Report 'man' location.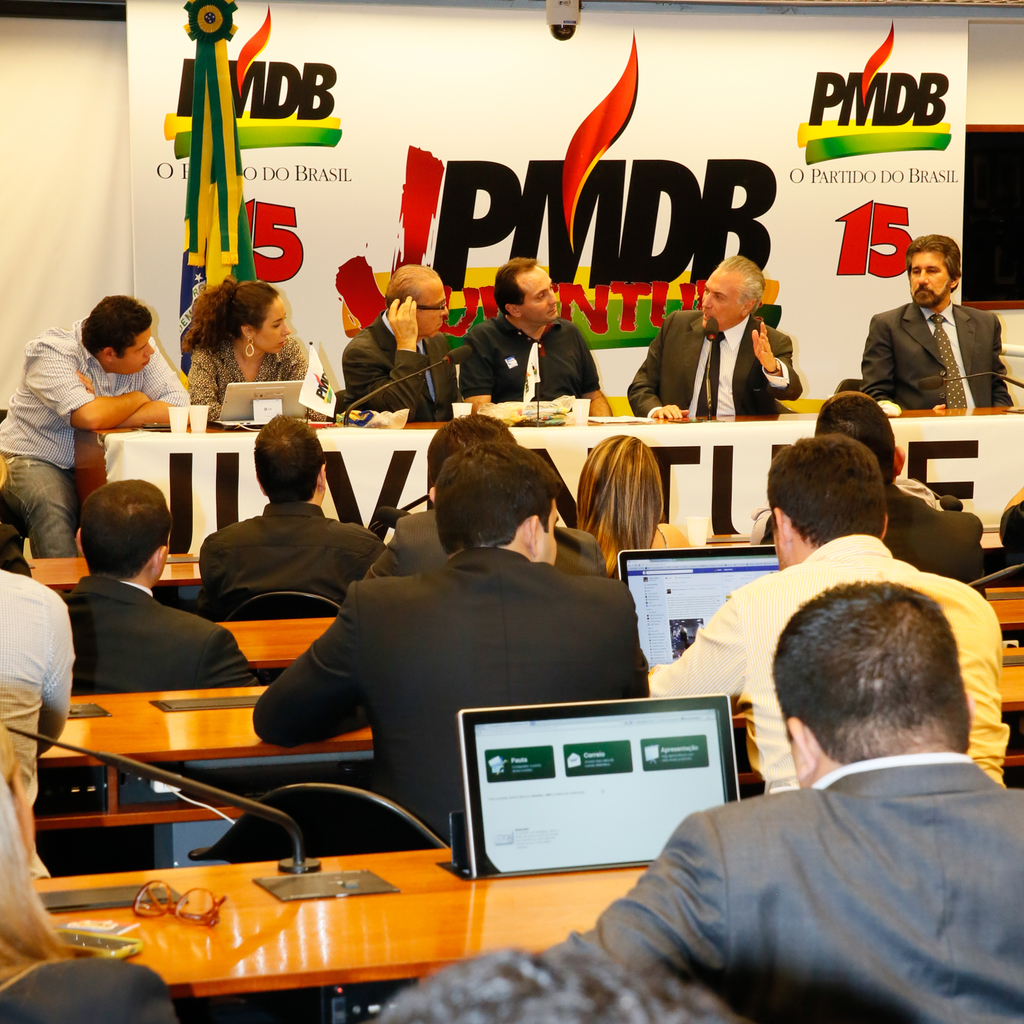
Report: <region>0, 524, 82, 810</region>.
